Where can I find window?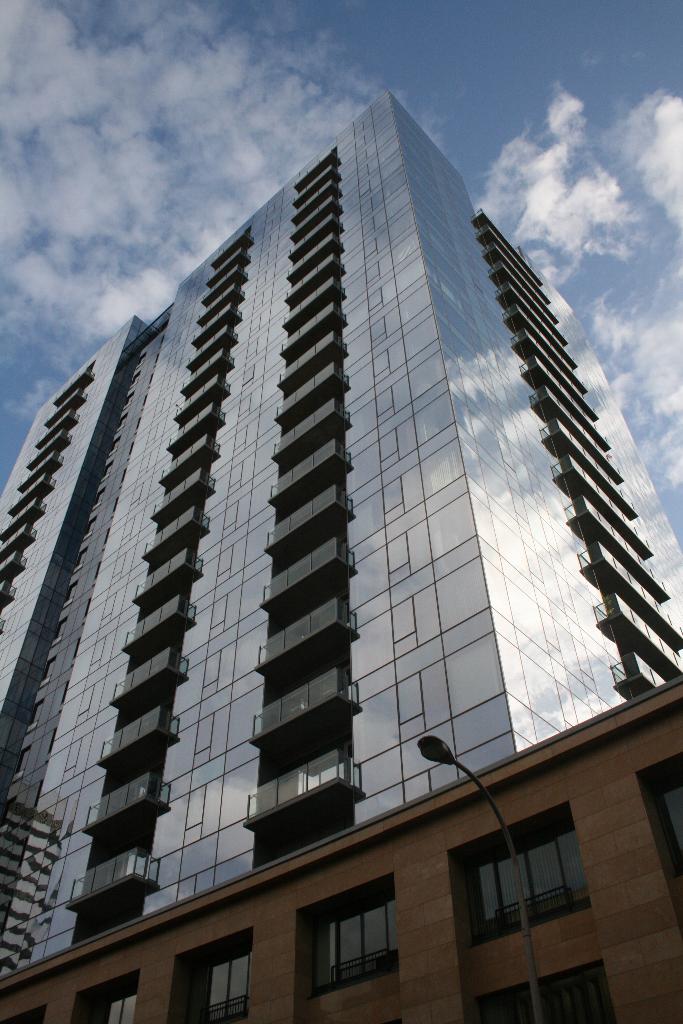
You can find it at region(54, 616, 66, 644).
